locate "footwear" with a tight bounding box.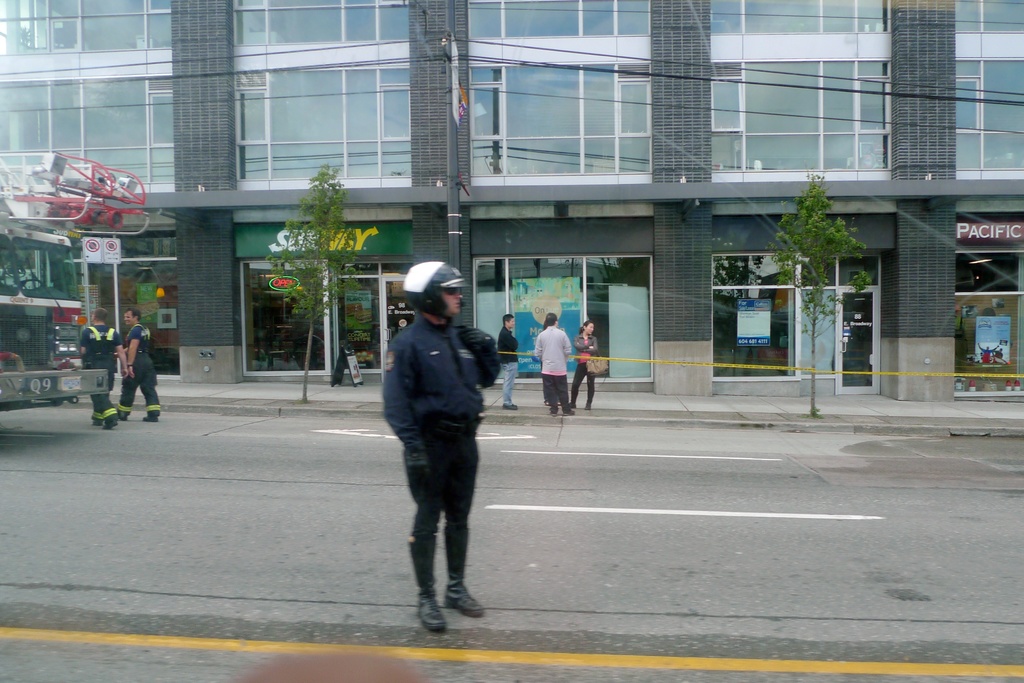
bbox=(118, 412, 126, 421).
